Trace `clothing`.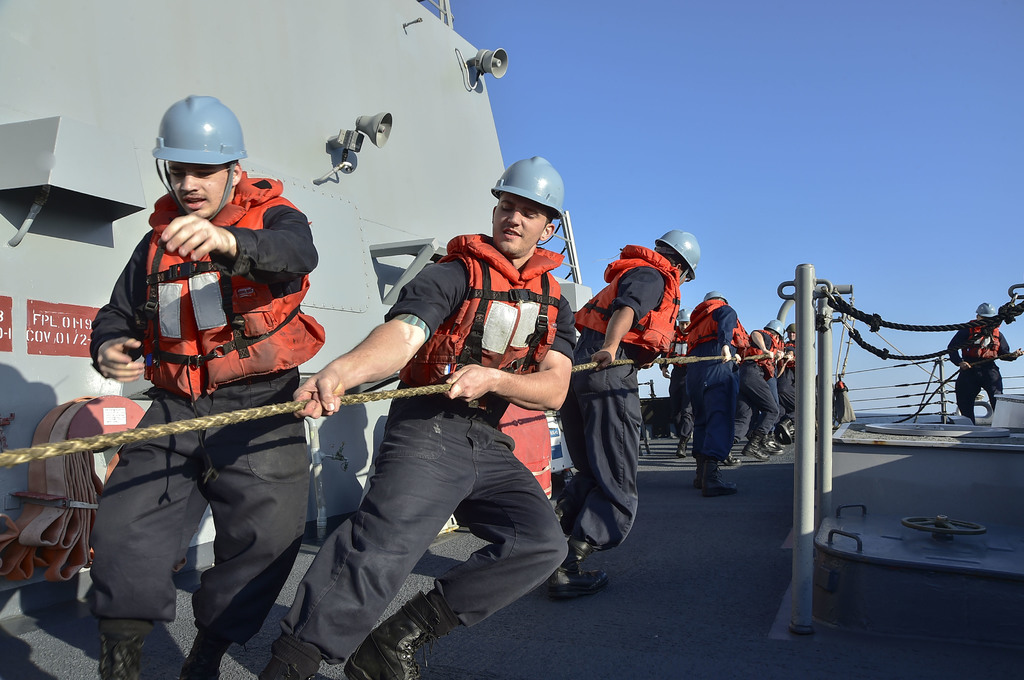
Traced to x1=666 y1=301 x2=749 y2=464.
